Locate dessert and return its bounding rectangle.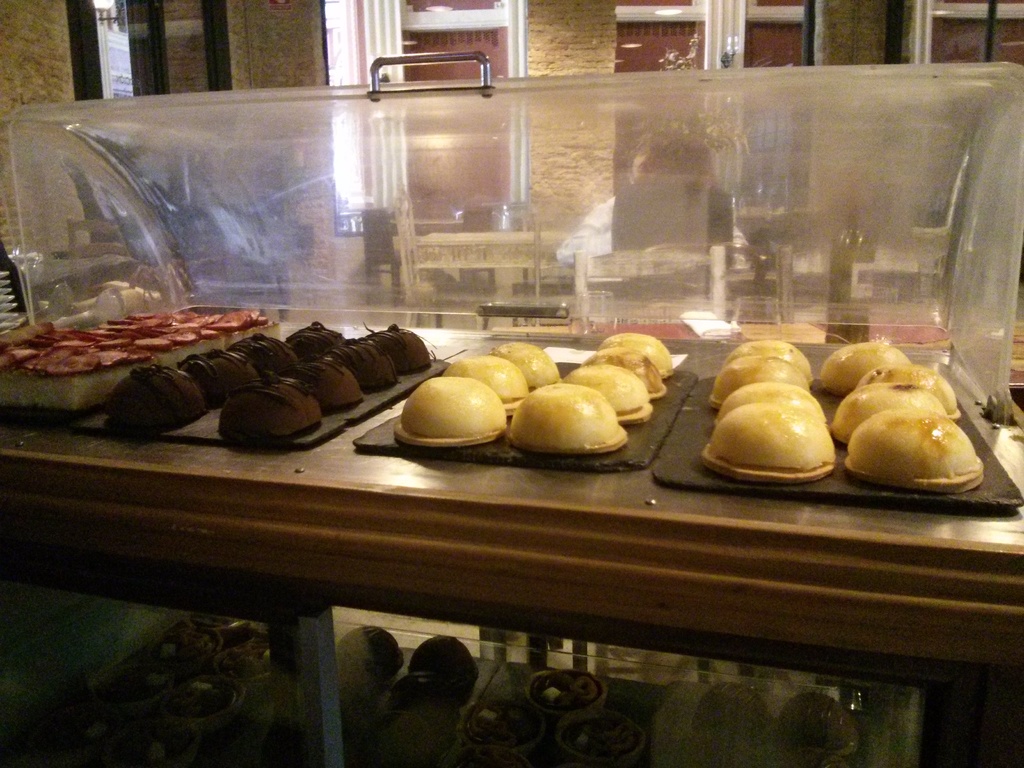
290,355,364,406.
